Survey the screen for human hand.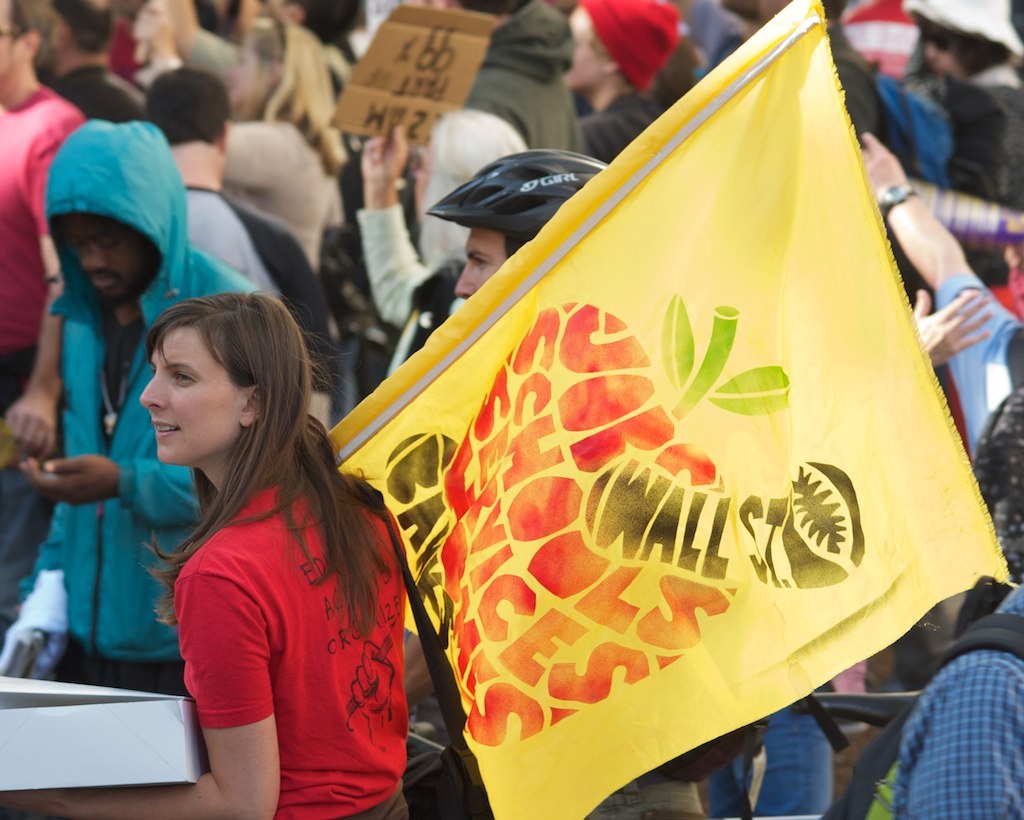
Survey found: left=17, top=453, right=121, bottom=509.
